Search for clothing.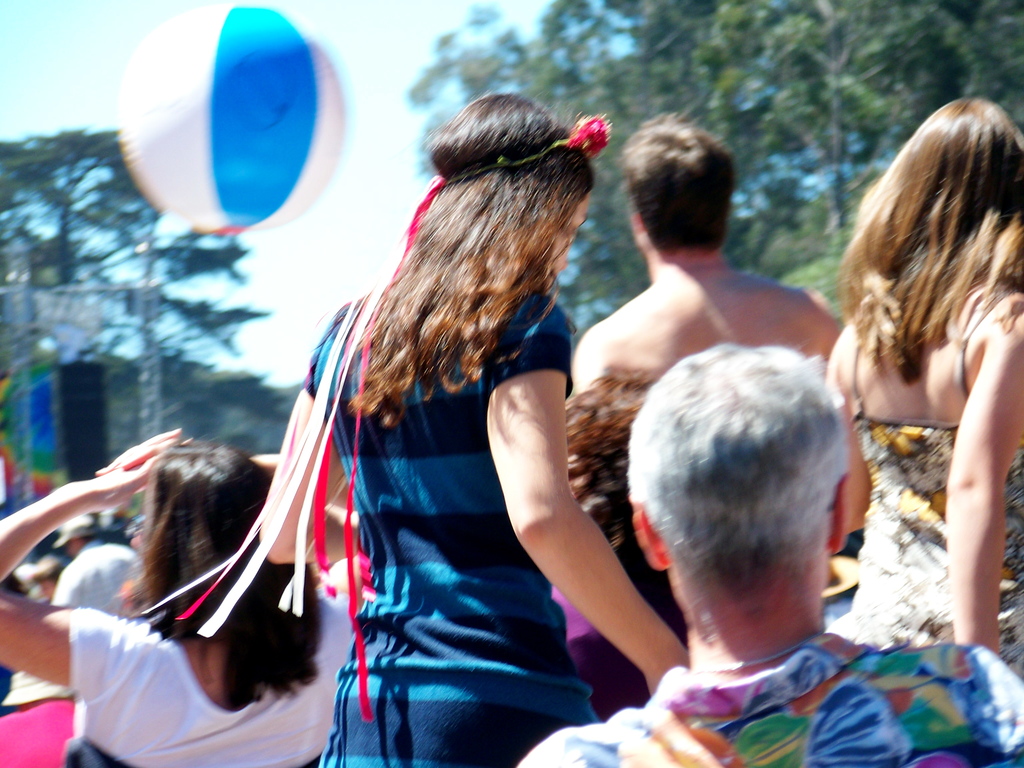
Found at box=[228, 196, 605, 742].
